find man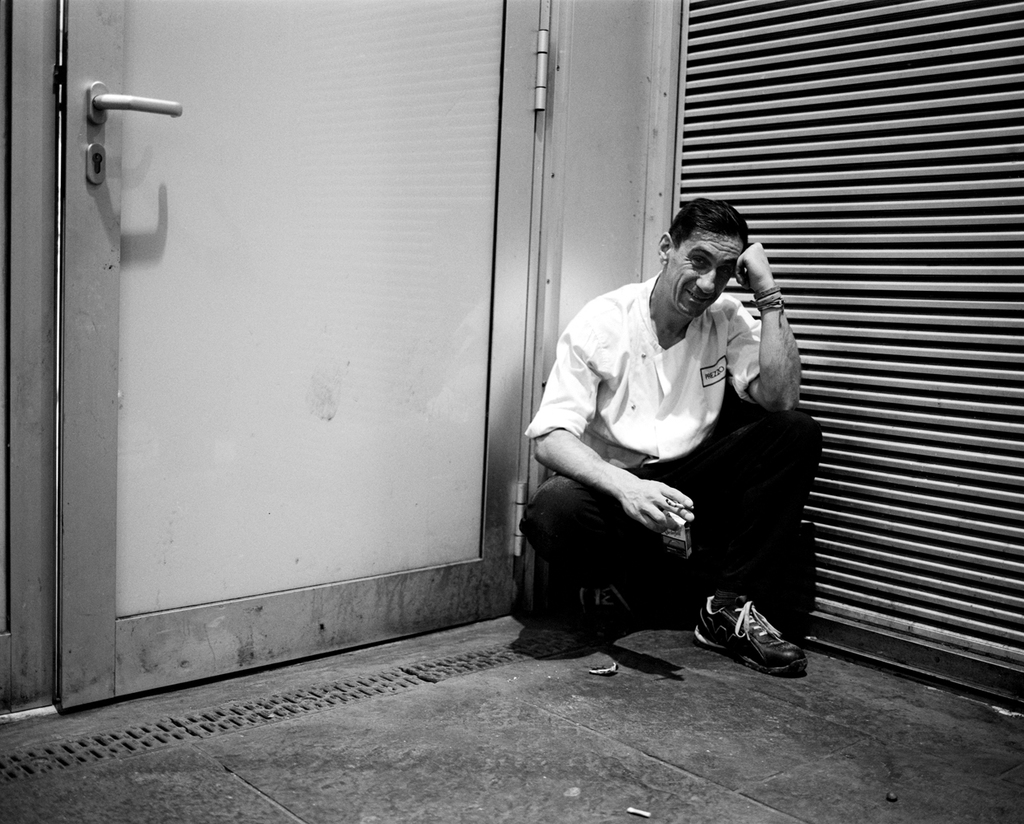
rect(538, 205, 837, 705)
